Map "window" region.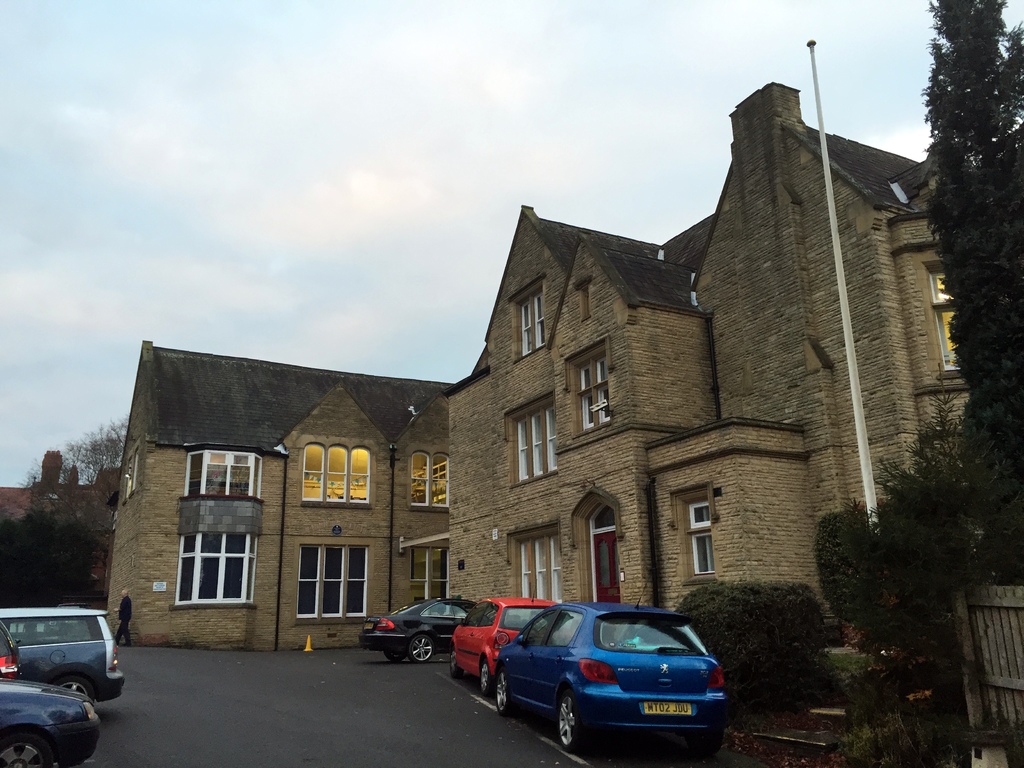
Mapped to (324, 545, 342, 618).
